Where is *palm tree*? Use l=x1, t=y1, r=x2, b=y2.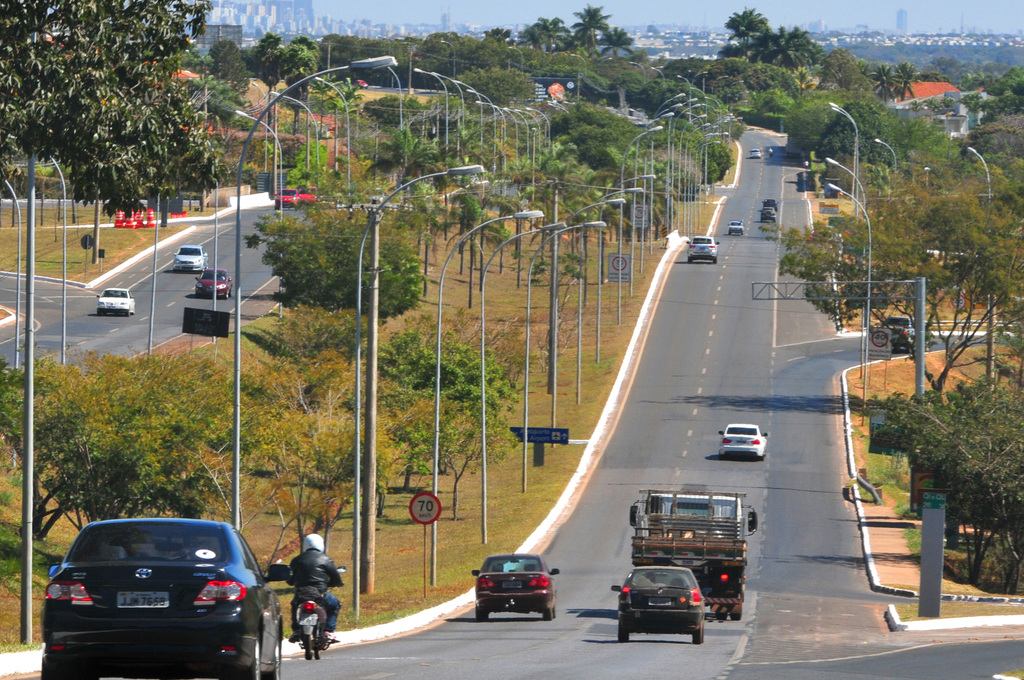
l=371, t=133, r=442, b=191.
